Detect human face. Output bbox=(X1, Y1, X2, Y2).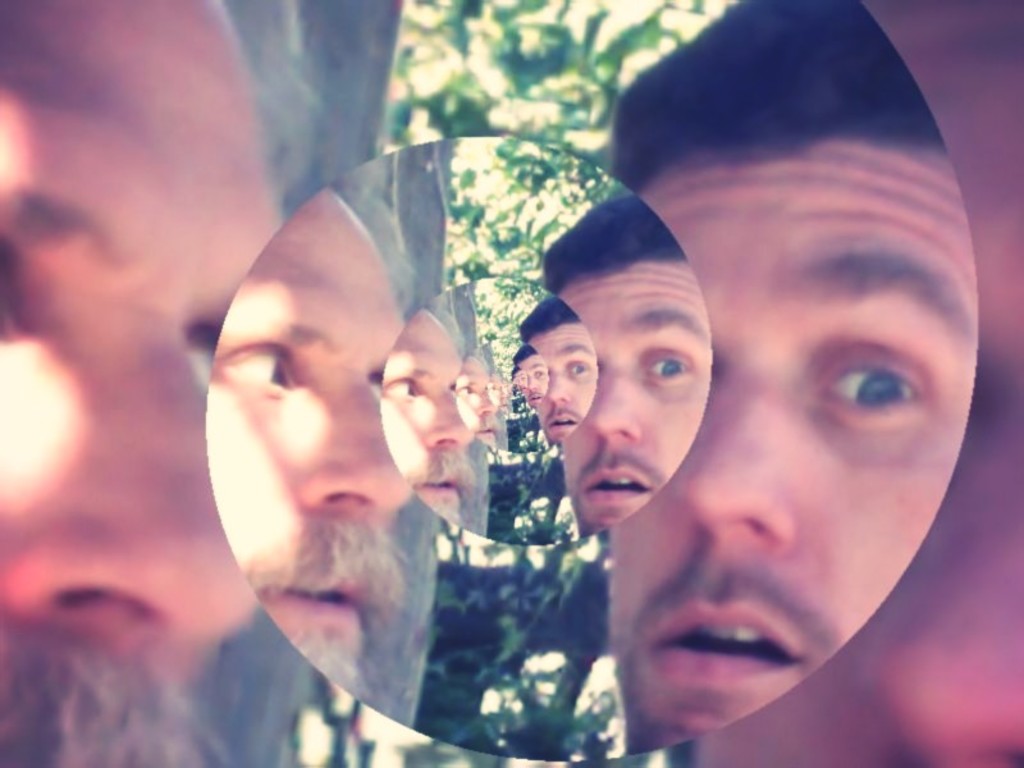
bbox=(524, 347, 549, 416).
